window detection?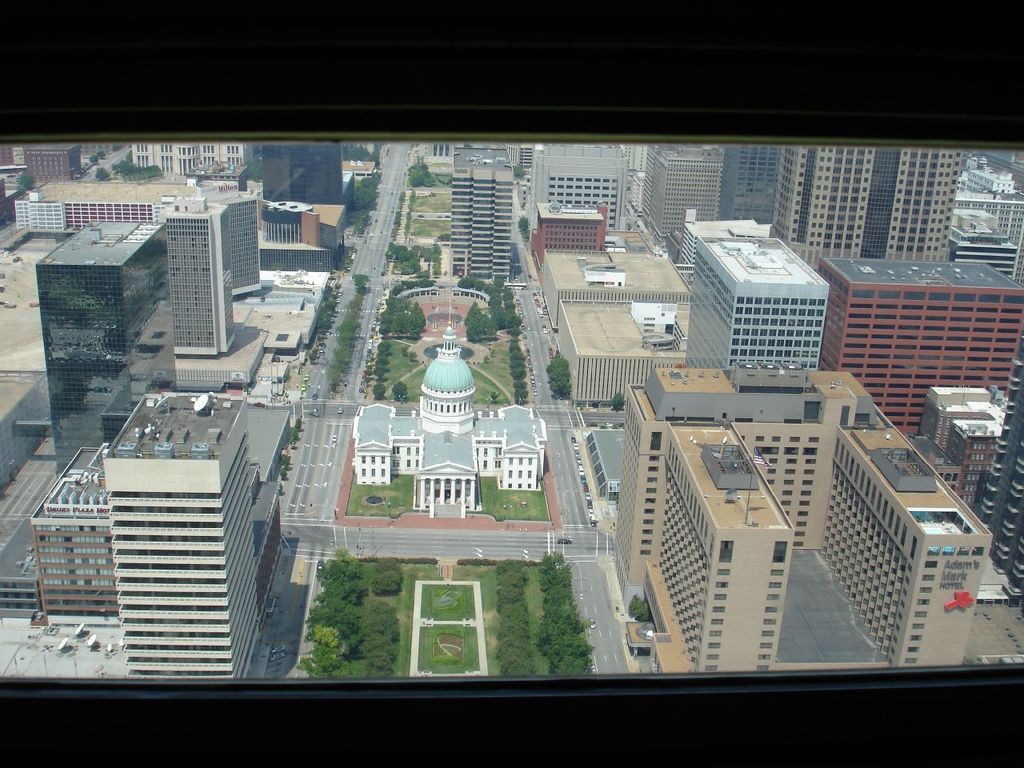
(x1=766, y1=606, x2=778, y2=614)
